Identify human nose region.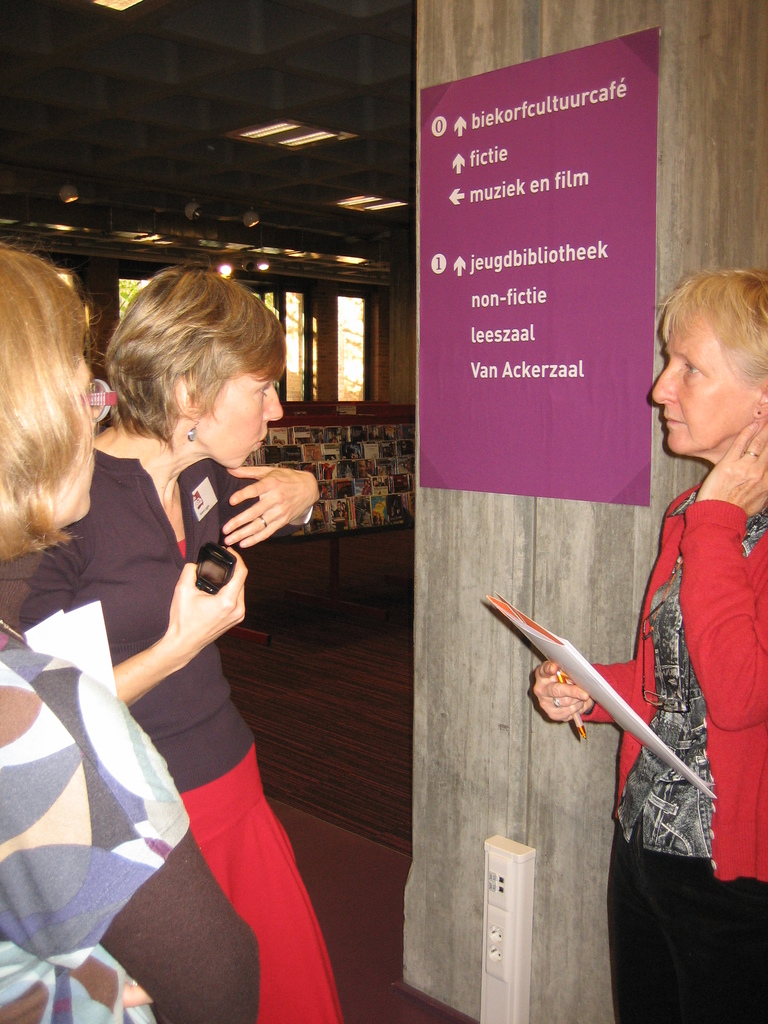
Region: l=649, t=354, r=674, b=399.
